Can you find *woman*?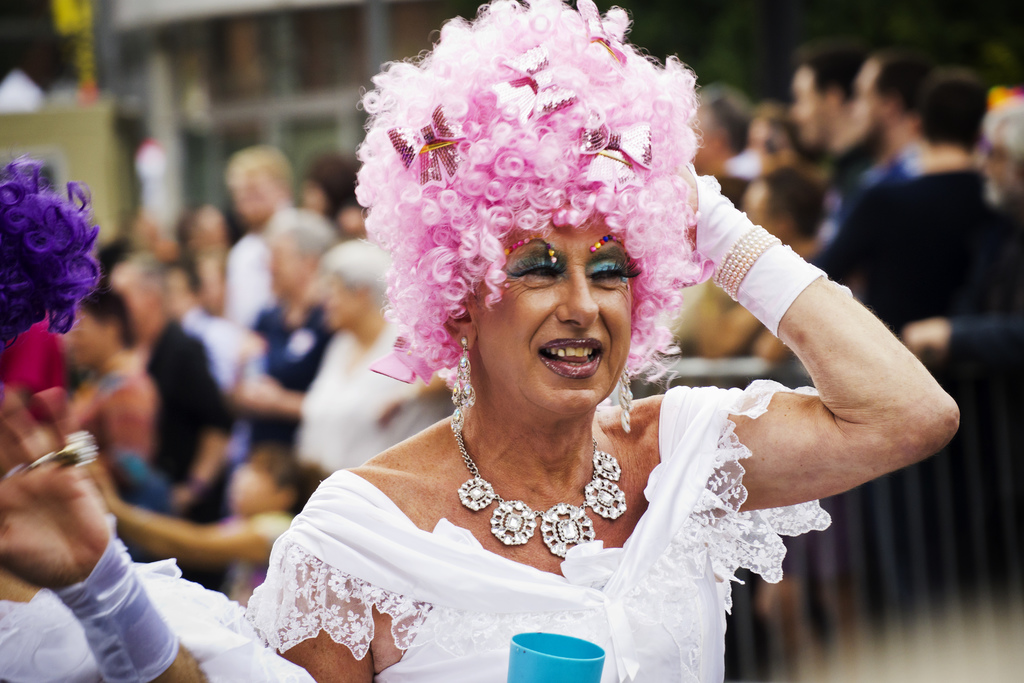
Yes, bounding box: x1=0 y1=163 x2=309 y2=682.
